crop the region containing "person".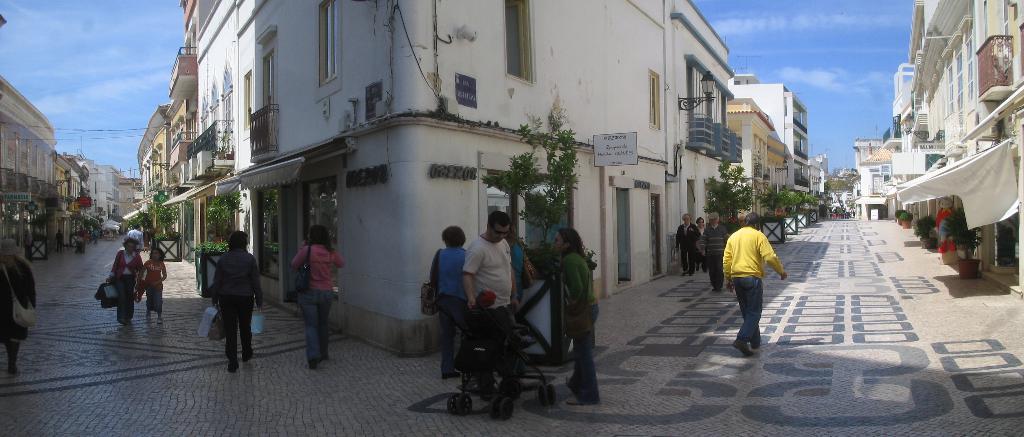
Crop region: <region>0, 236, 36, 375</region>.
